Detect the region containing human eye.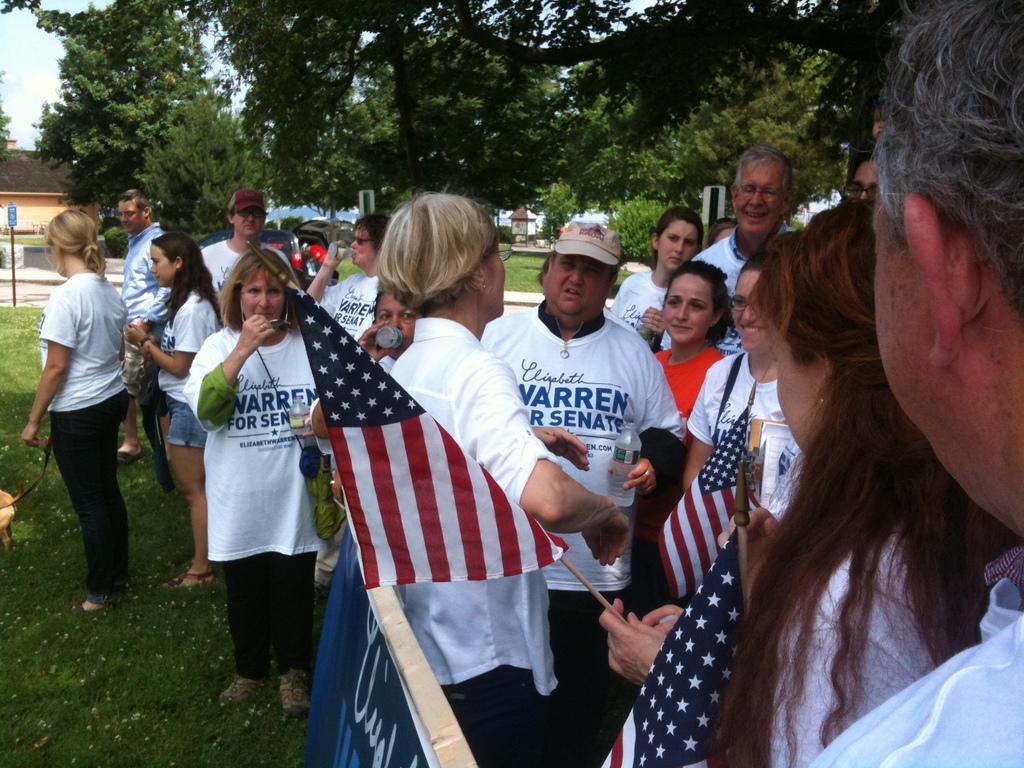
266,285,285,298.
